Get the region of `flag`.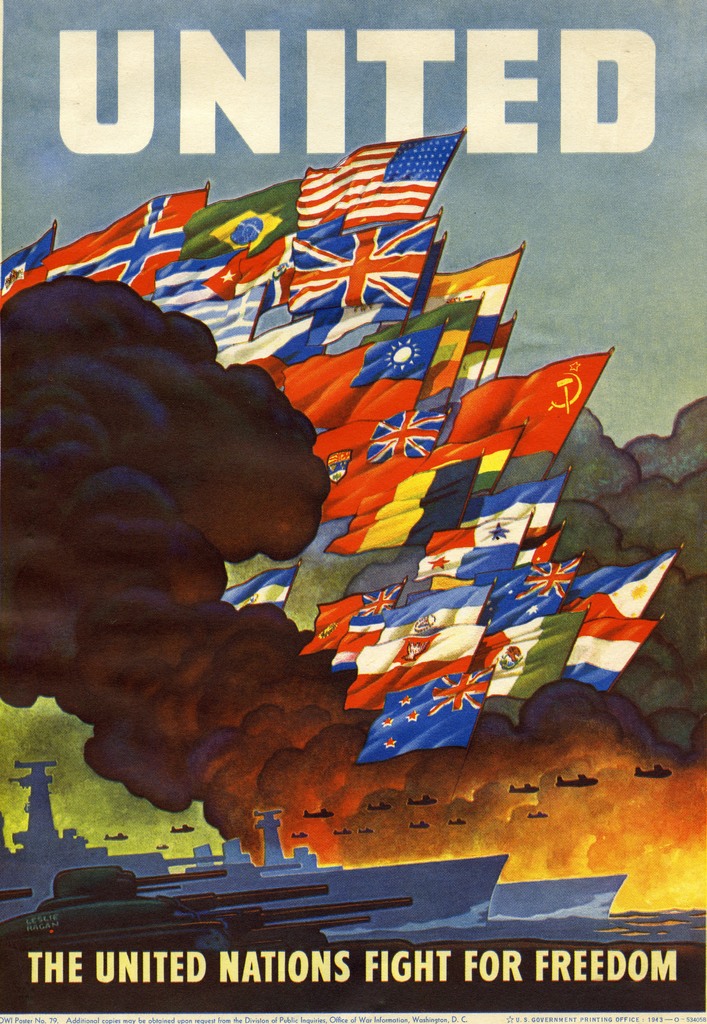
x1=354, y1=424, x2=525, y2=512.
